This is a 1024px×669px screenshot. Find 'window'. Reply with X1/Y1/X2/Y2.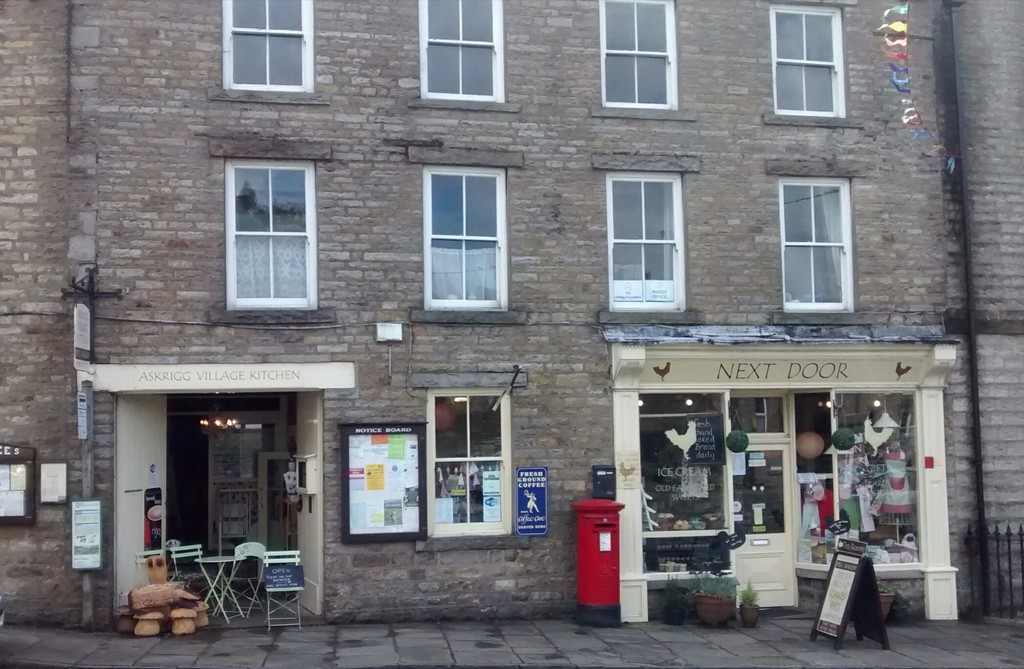
220/0/314/95.
